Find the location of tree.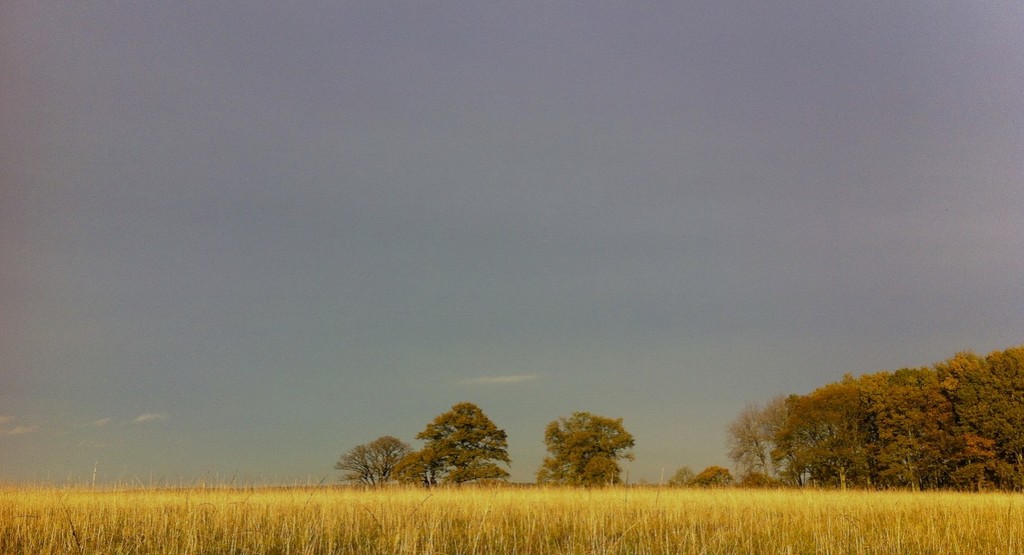
Location: pyautogui.locateOnScreen(696, 459, 735, 487).
